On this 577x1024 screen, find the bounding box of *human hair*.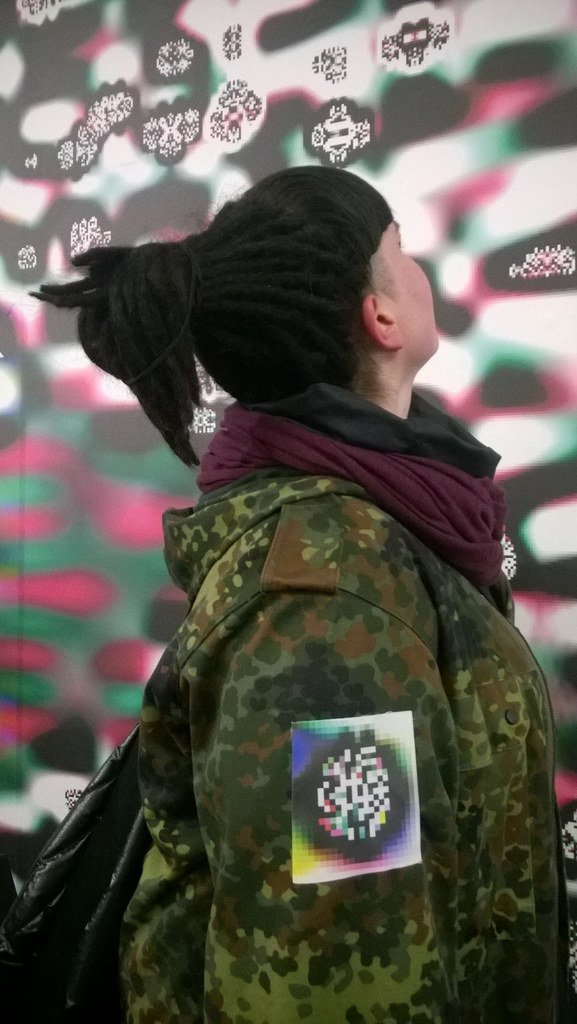
Bounding box: 17 167 420 452.
